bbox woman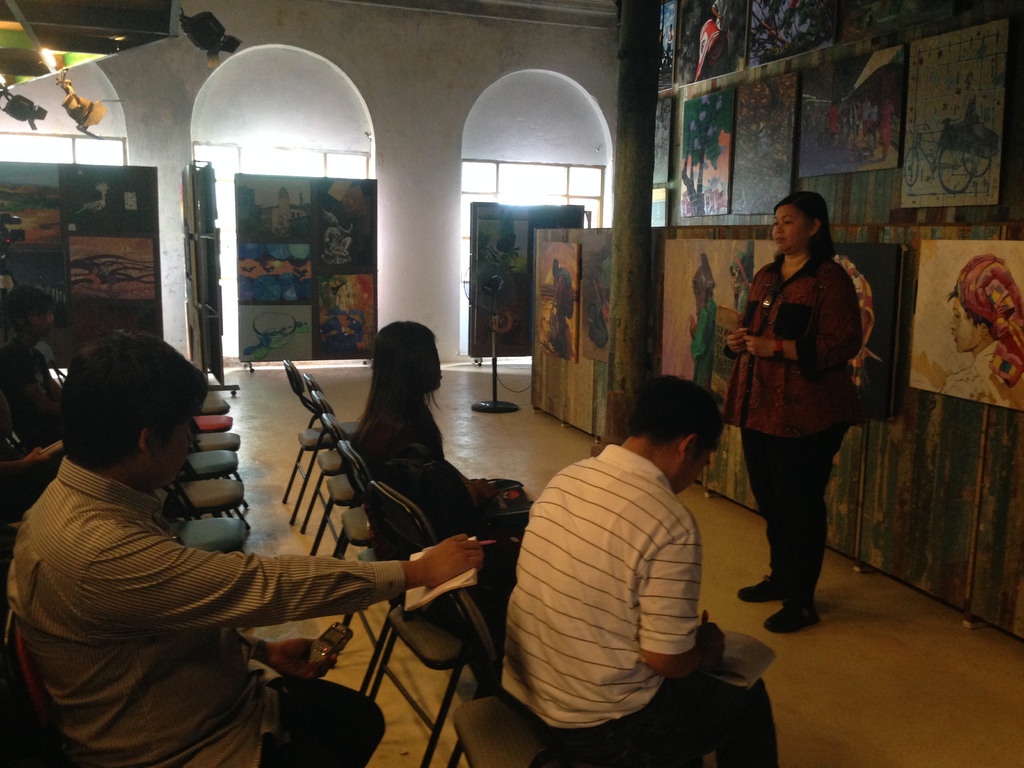
345,320,536,593
